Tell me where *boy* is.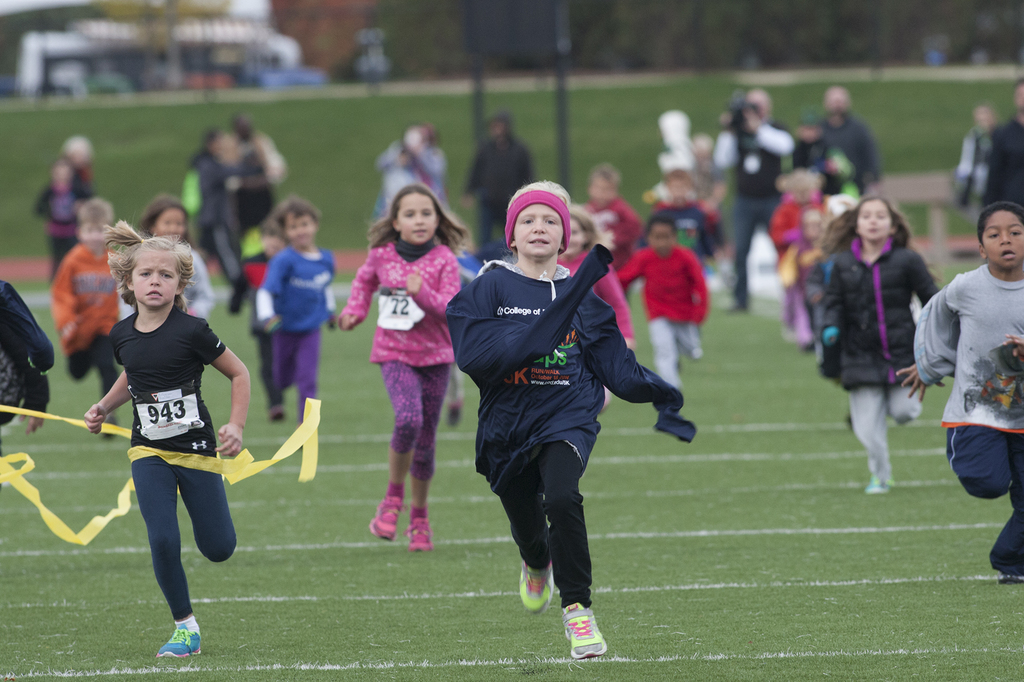
*boy* is at x1=227 y1=187 x2=337 y2=428.
